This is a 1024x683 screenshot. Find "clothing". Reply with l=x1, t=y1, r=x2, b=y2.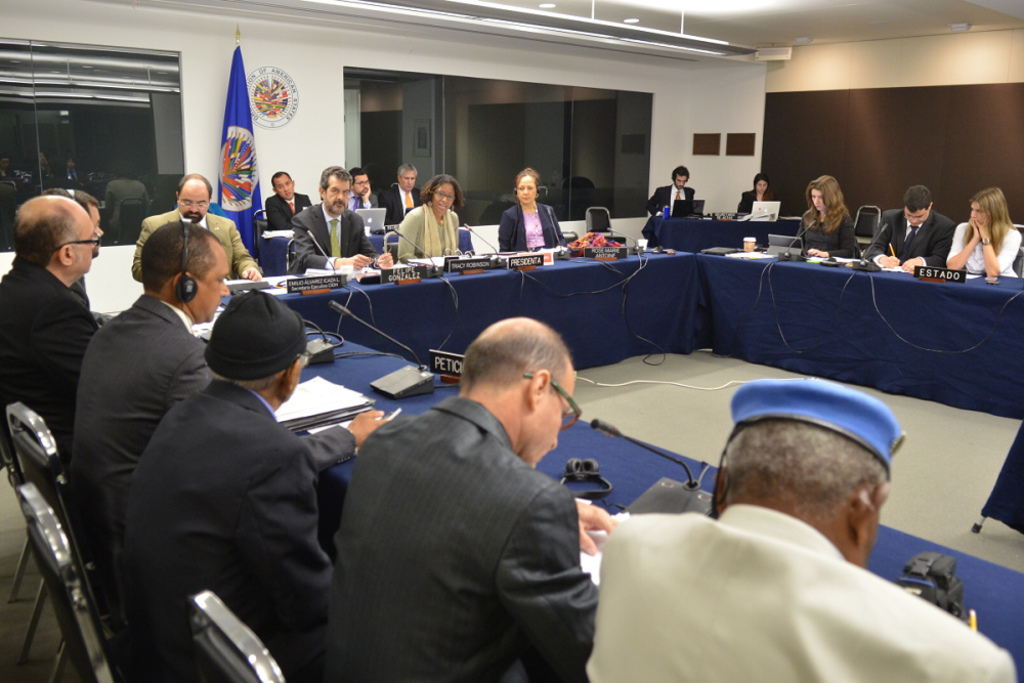
l=288, t=204, r=373, b=271.
